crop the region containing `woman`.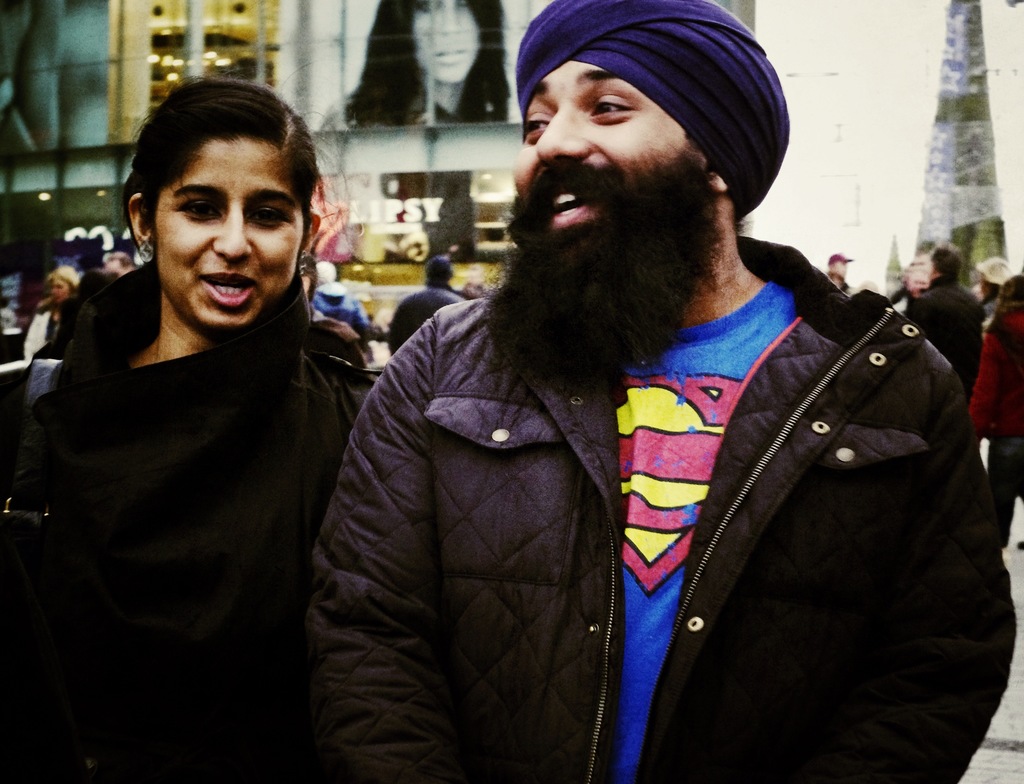
Crop region: x1=27, y1=72, x2=420, y2=774.
